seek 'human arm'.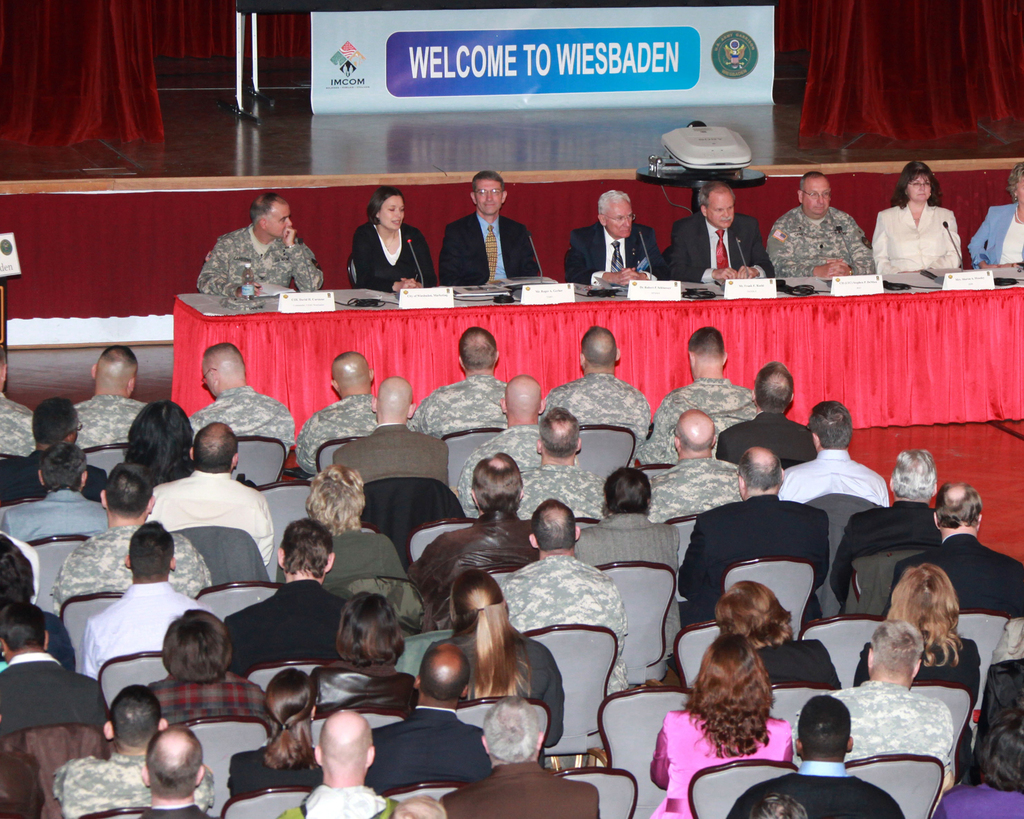
563/225/633/287.
